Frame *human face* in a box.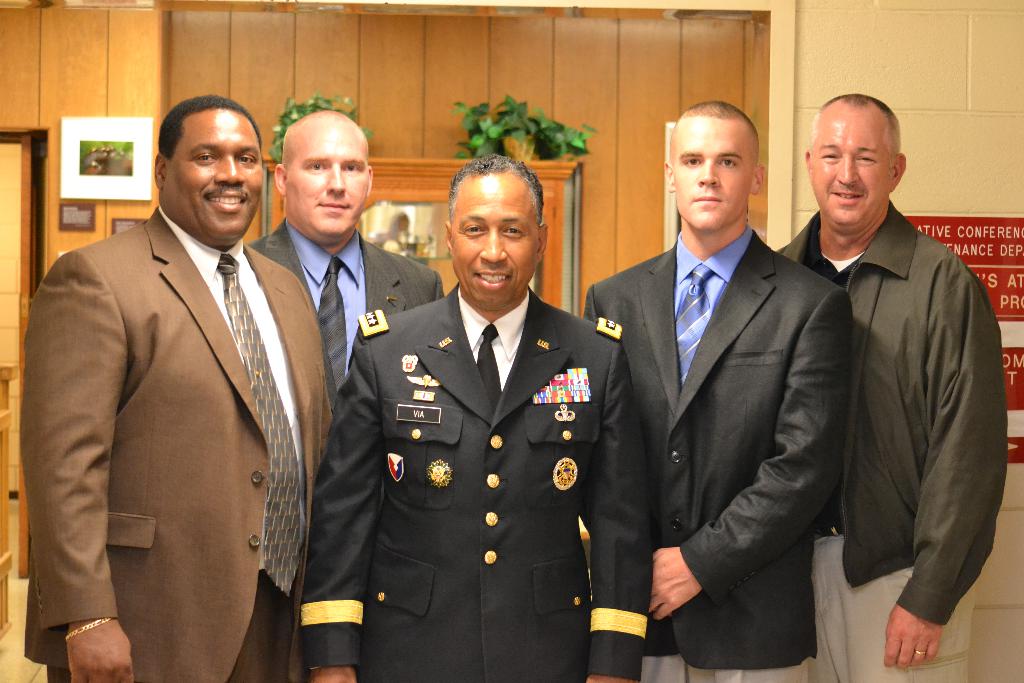
box(809, 110, 889, 226).
